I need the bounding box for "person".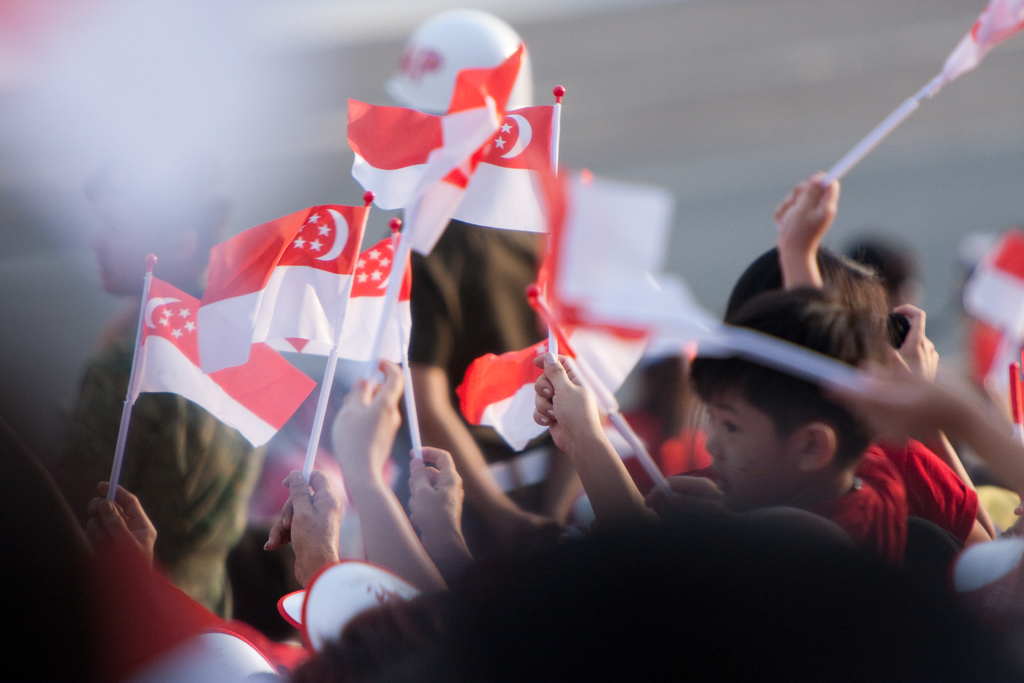
Here it is: BBox(65, 146, 262, 618).
